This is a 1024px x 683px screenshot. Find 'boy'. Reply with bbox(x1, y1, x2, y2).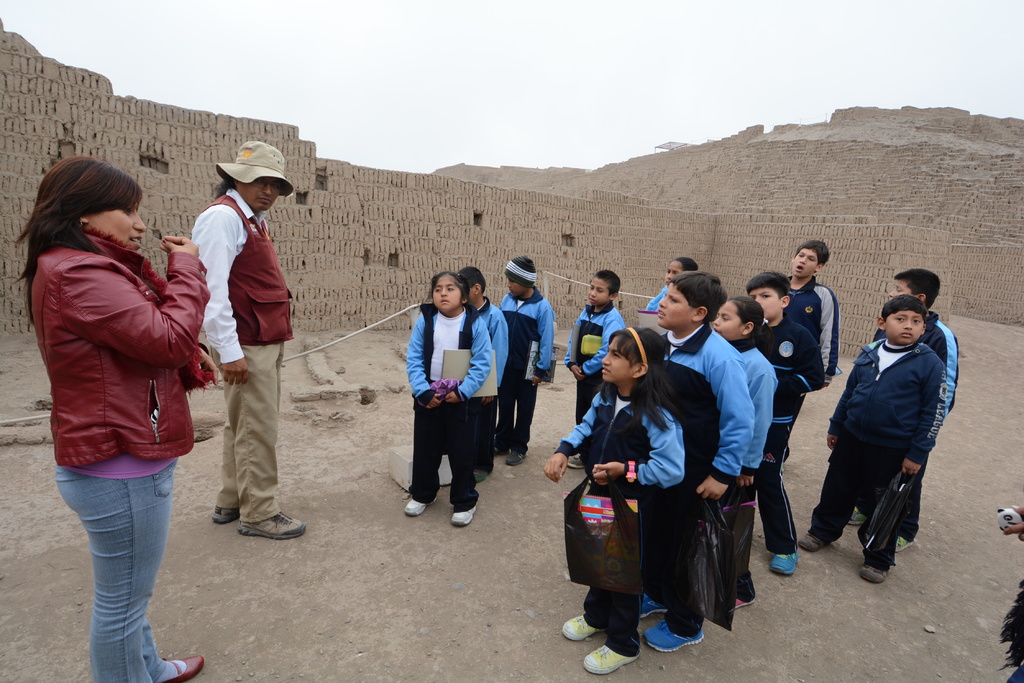
bbox(637, 268, 756, 652).
